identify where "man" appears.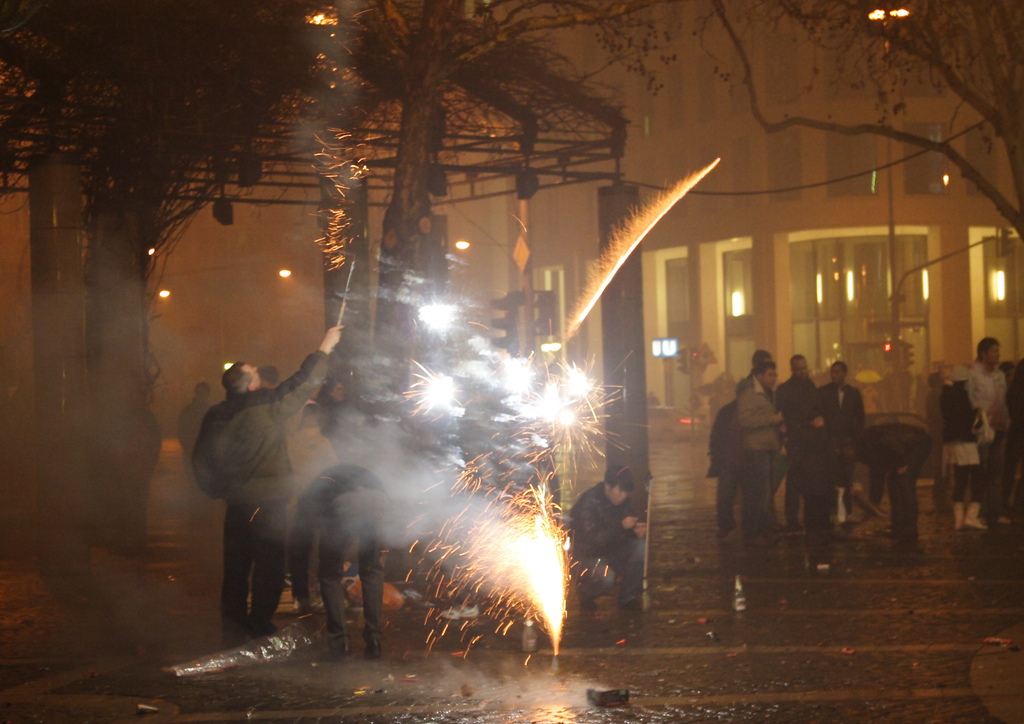
Appears at (x1=776, y1=353, x2=826, y2=524).
